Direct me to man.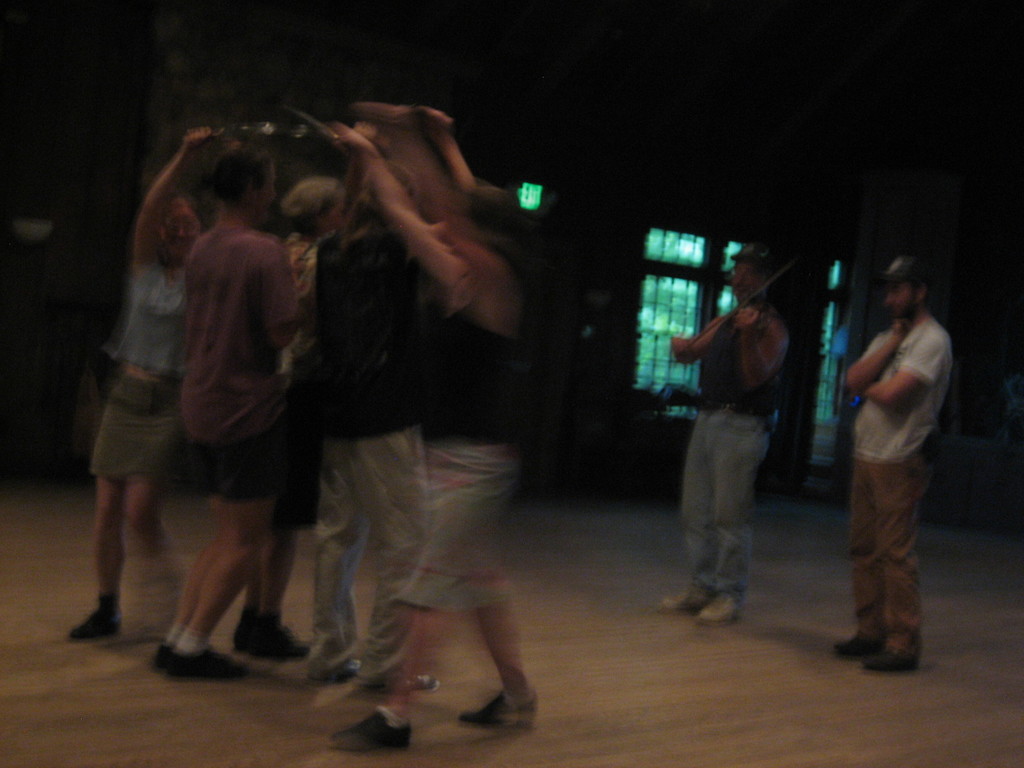
Direction: [653,242,794,632].
